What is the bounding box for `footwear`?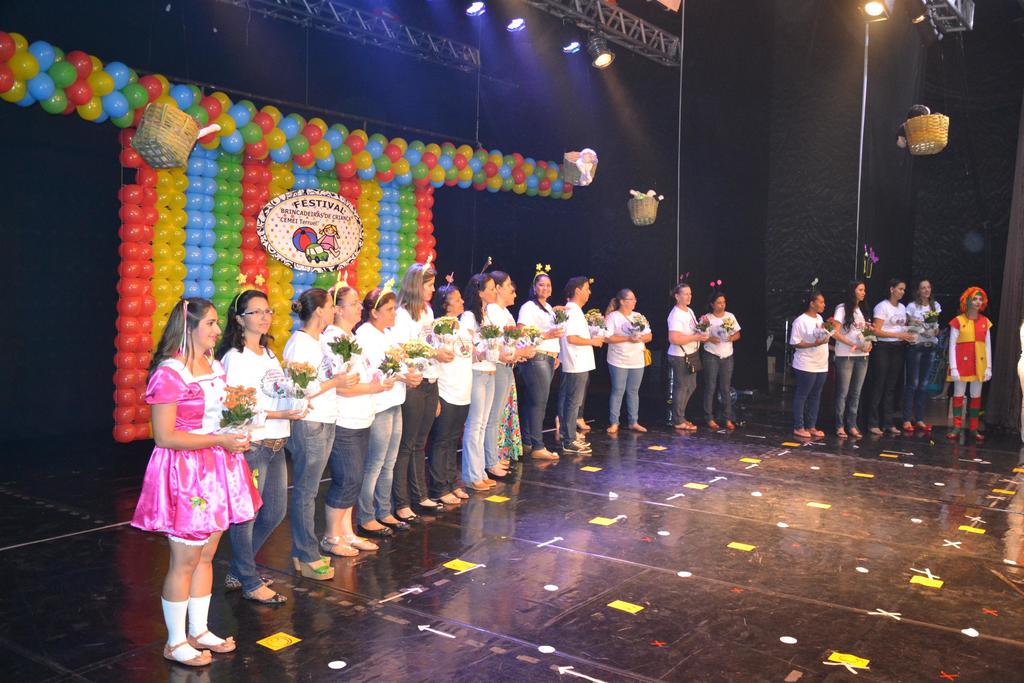
crop(391, 509, 422, 521).
